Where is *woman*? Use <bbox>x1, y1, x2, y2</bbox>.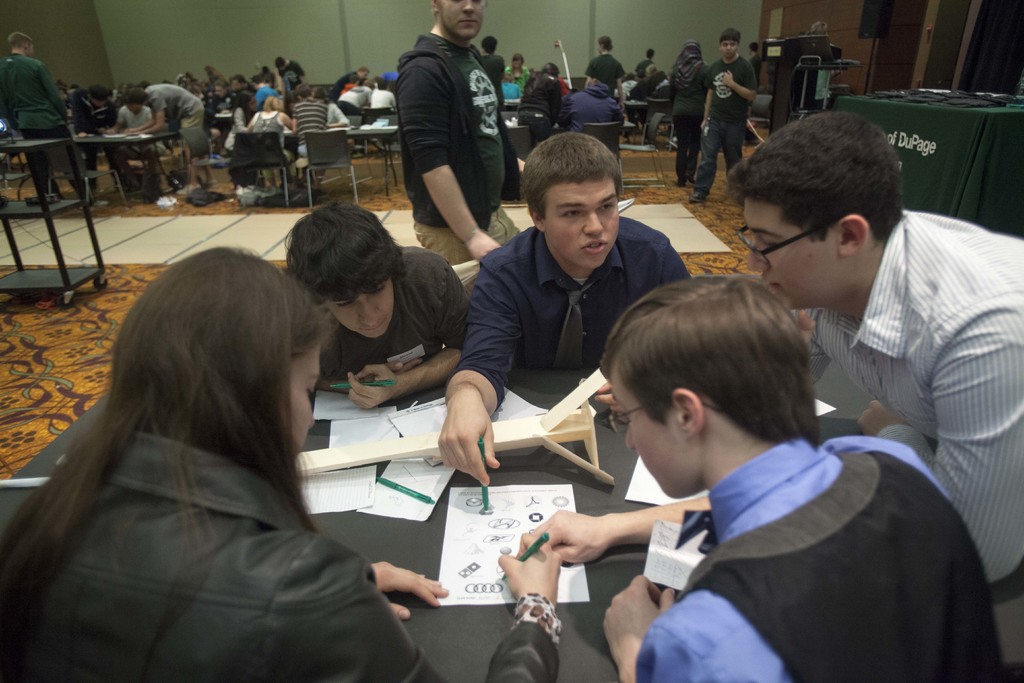
<bbox>244, 94, 294, 188</bbox>.
